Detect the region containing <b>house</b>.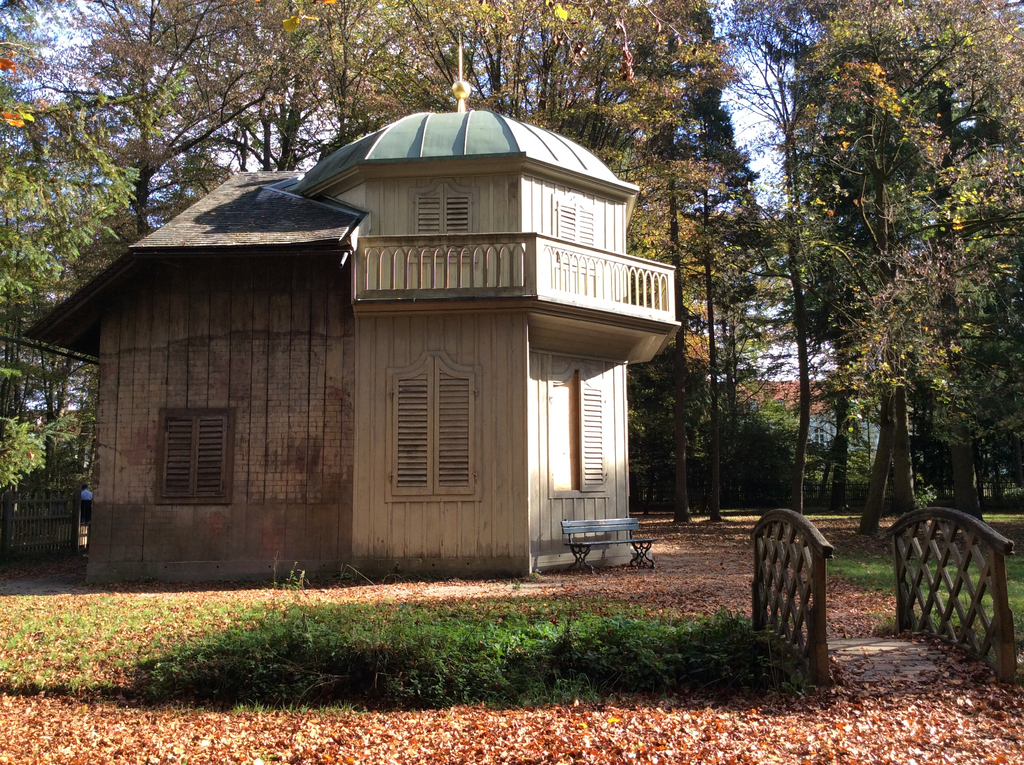
(699, 348, 930, 500).
